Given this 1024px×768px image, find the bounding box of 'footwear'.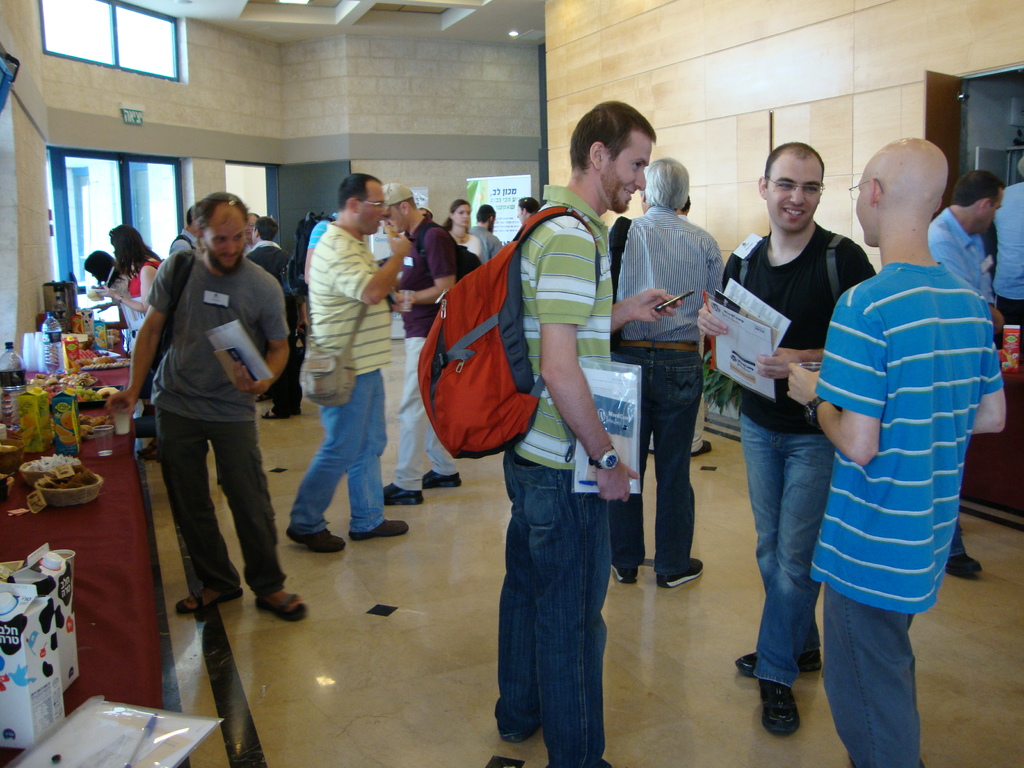
BBox(739, 652, 817, 742).
